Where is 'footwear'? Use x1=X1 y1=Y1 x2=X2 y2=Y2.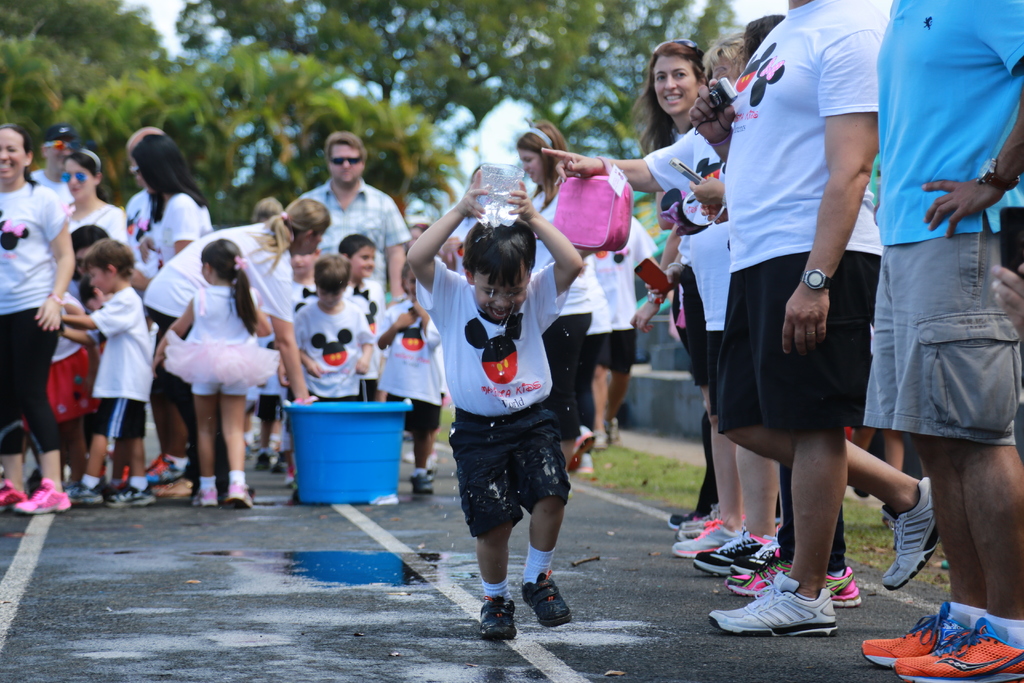
x1=512 y1=570 x2=570 y2=634.
